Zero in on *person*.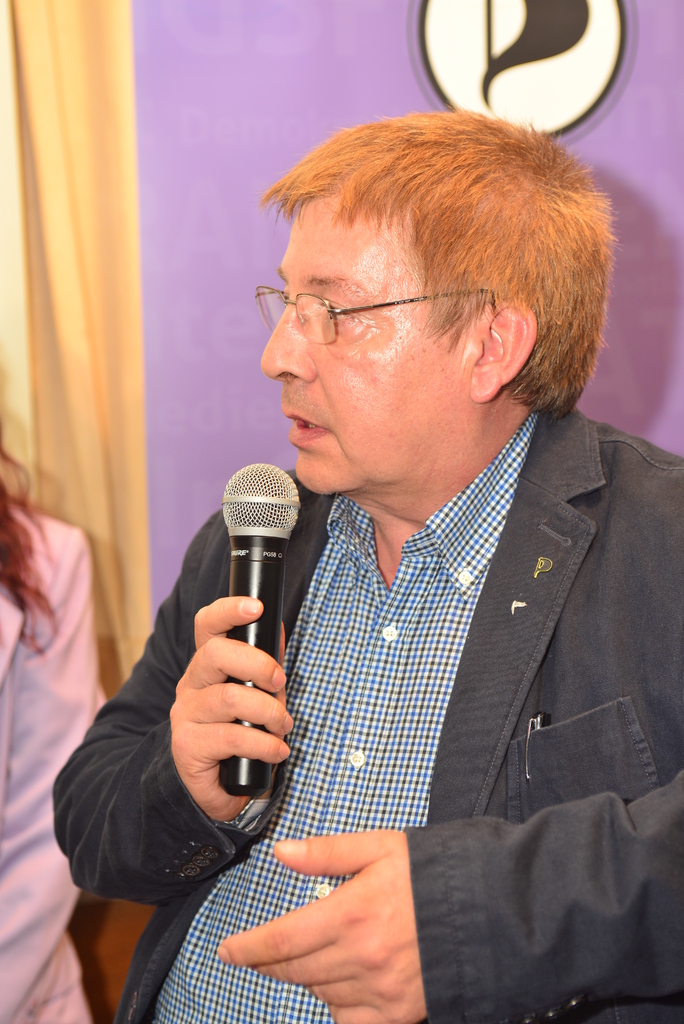
Zeroed in: (0,422,145,1023).
